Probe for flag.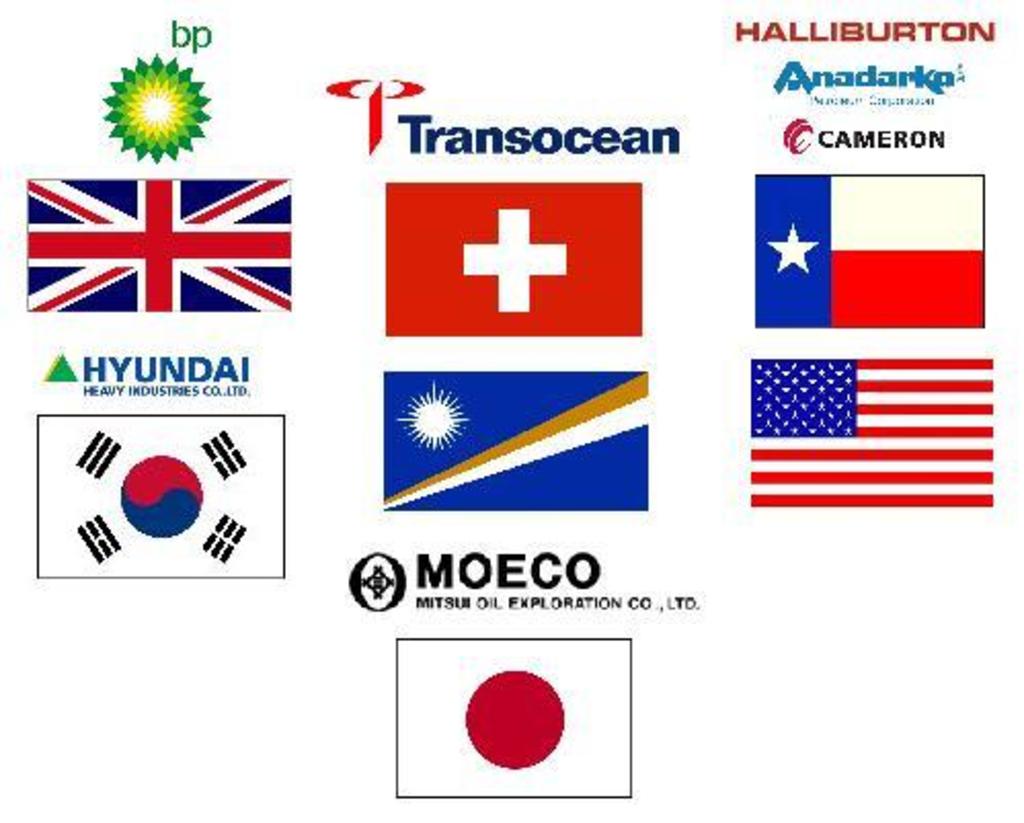
Probe result: <bbox>753, 357, 995, 509</bbox>.
